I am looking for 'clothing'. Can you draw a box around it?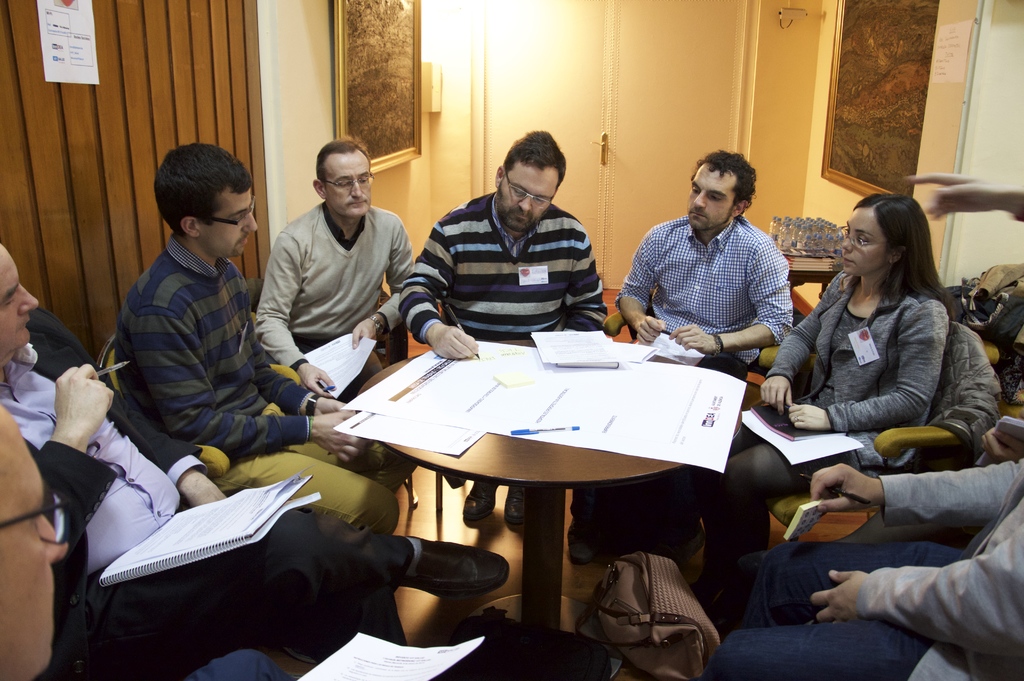
Sure, the bounding box is (left=831, top=446, right=1023, bottom=680).
